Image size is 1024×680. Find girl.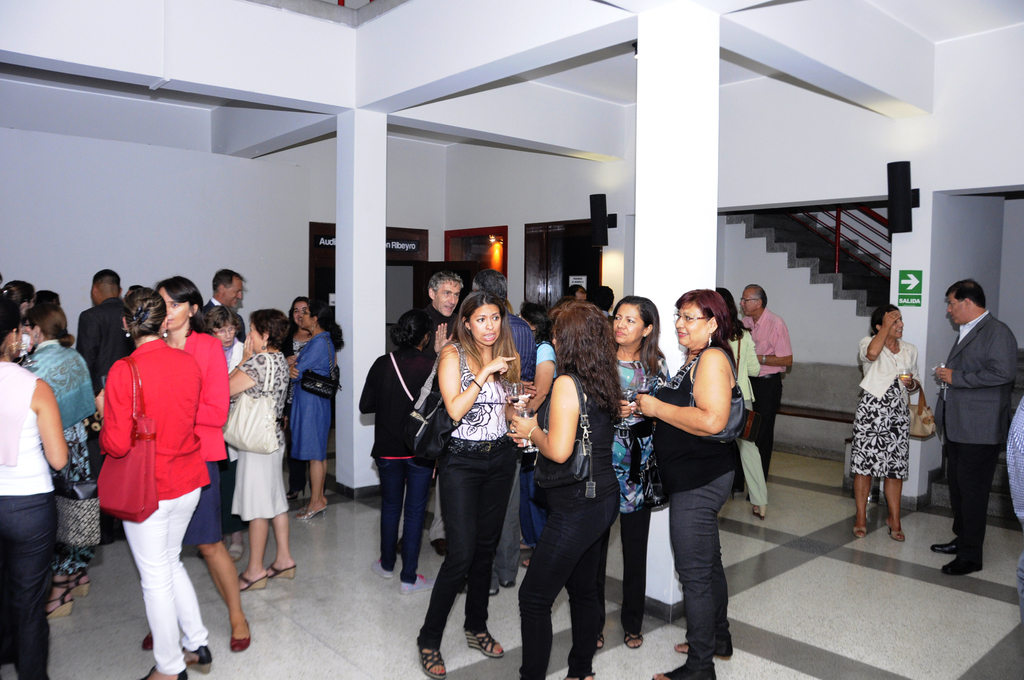
501/295/613/679.
